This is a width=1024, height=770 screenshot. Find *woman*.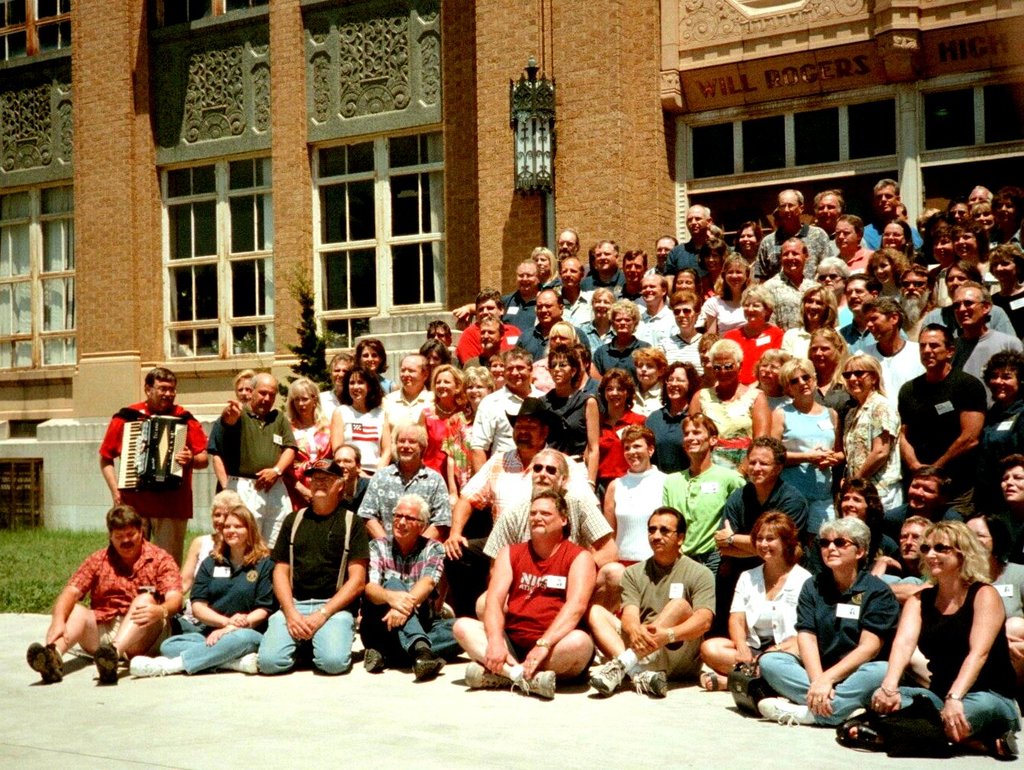
Bounding box: [576, 283, 612, 353].
